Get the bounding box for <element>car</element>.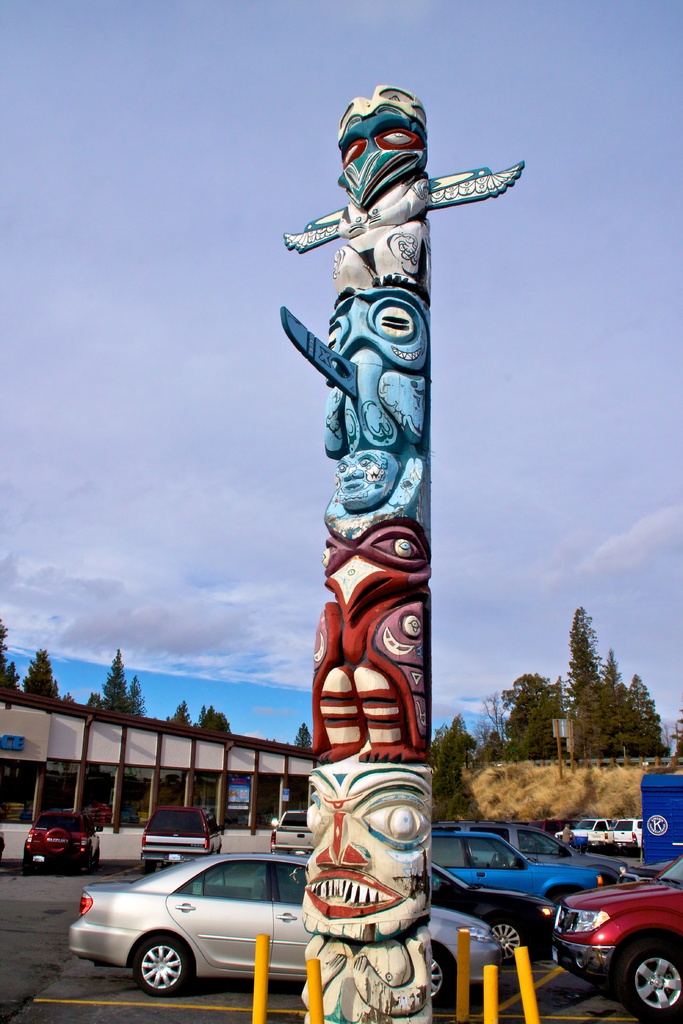
[x1=266, y1=809, x2=315, y2=854].
